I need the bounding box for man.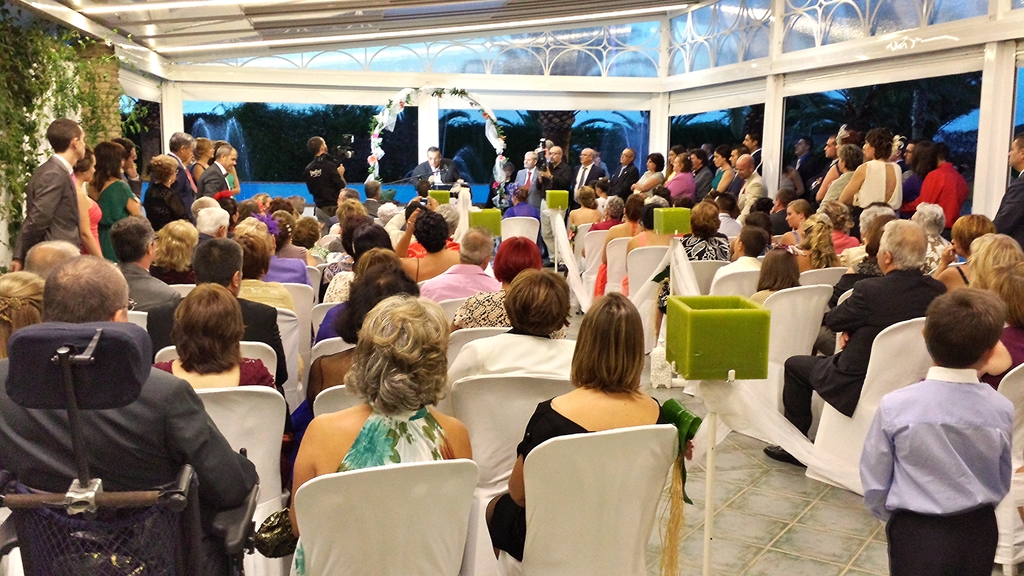
Here it is: (left=384, top=198, right=438, bottom=250).
